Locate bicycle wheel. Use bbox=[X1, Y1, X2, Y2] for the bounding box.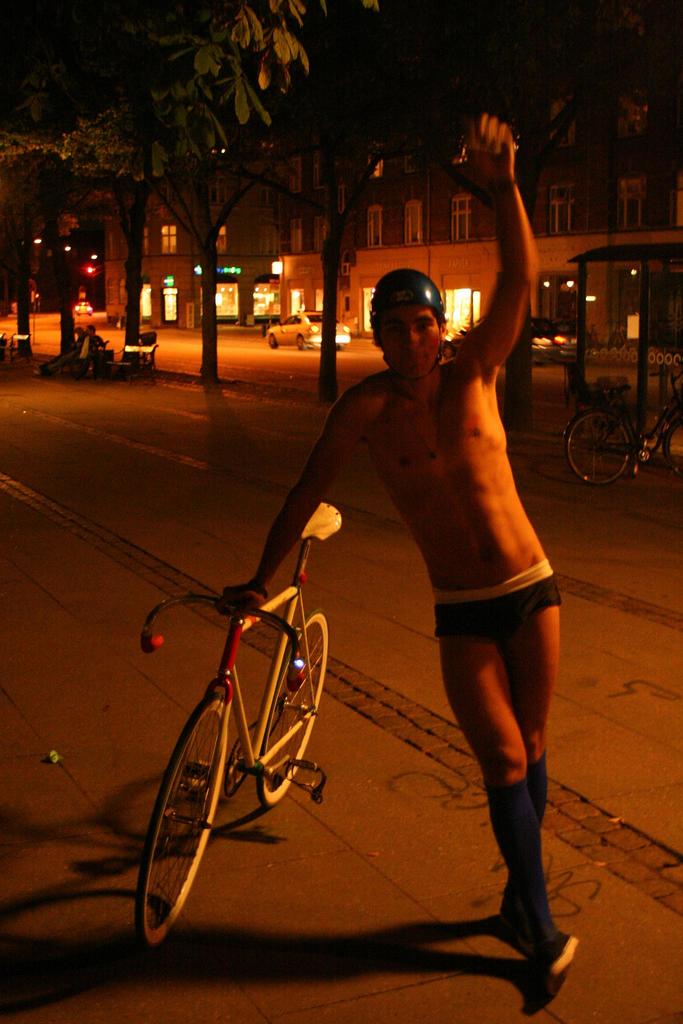
bbox=[135, 689, 227, 948].
